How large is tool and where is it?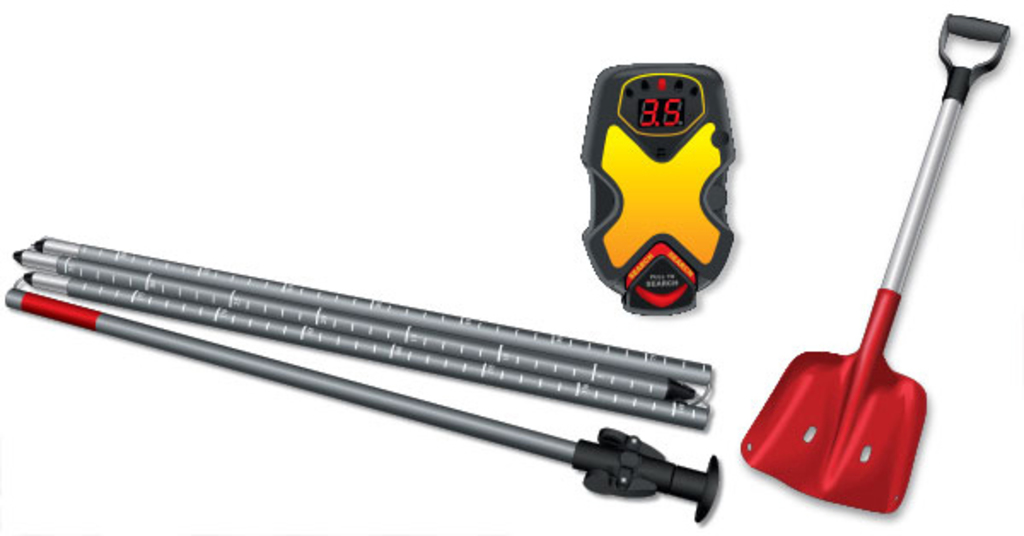
Bounding box: 725,12,1019,512.
